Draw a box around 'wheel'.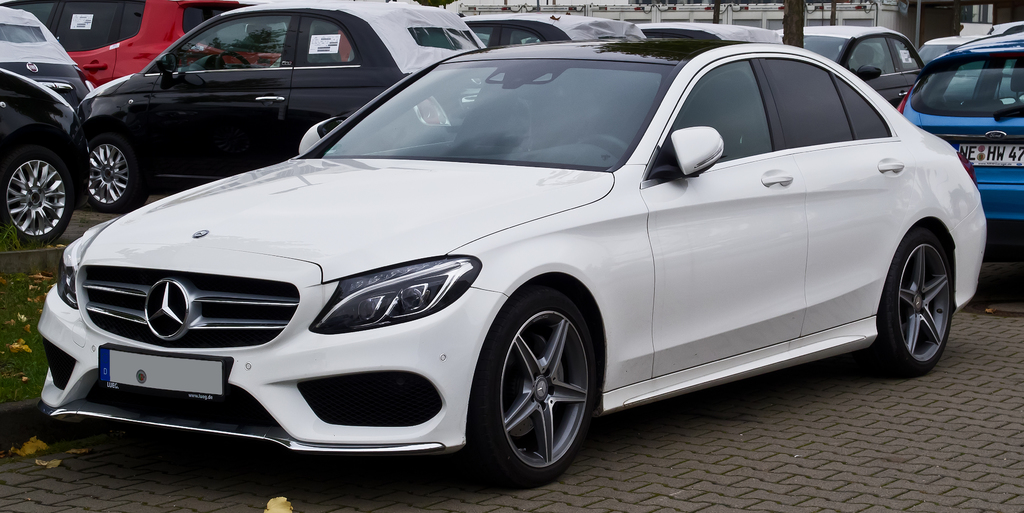
866/227/952/377.
